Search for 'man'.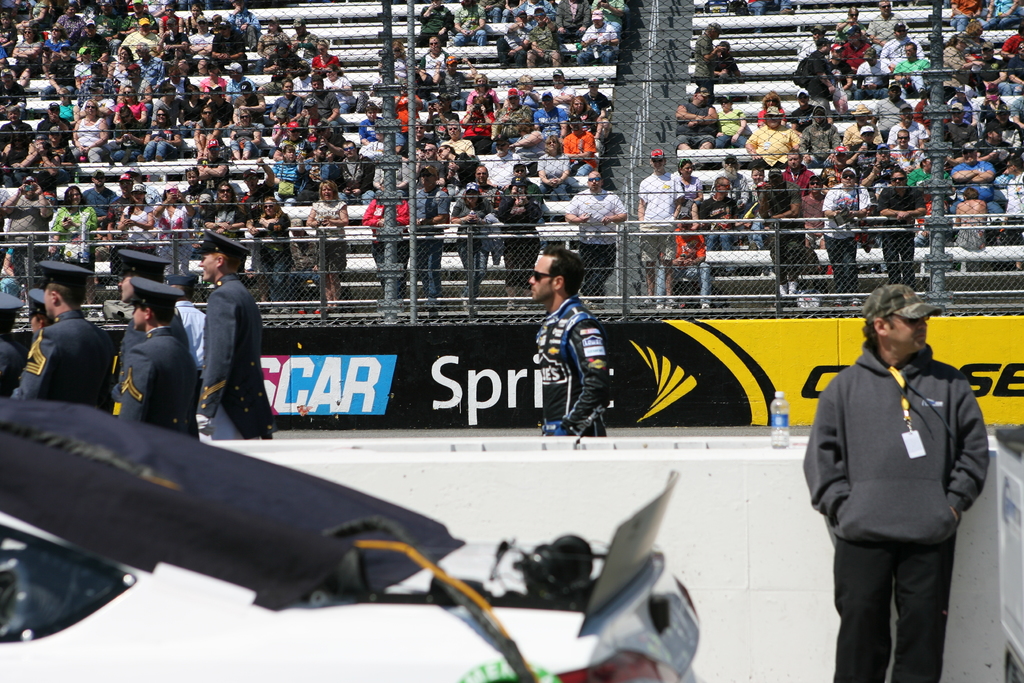
Found at left=127, top=170, right=162, bottom=208.
